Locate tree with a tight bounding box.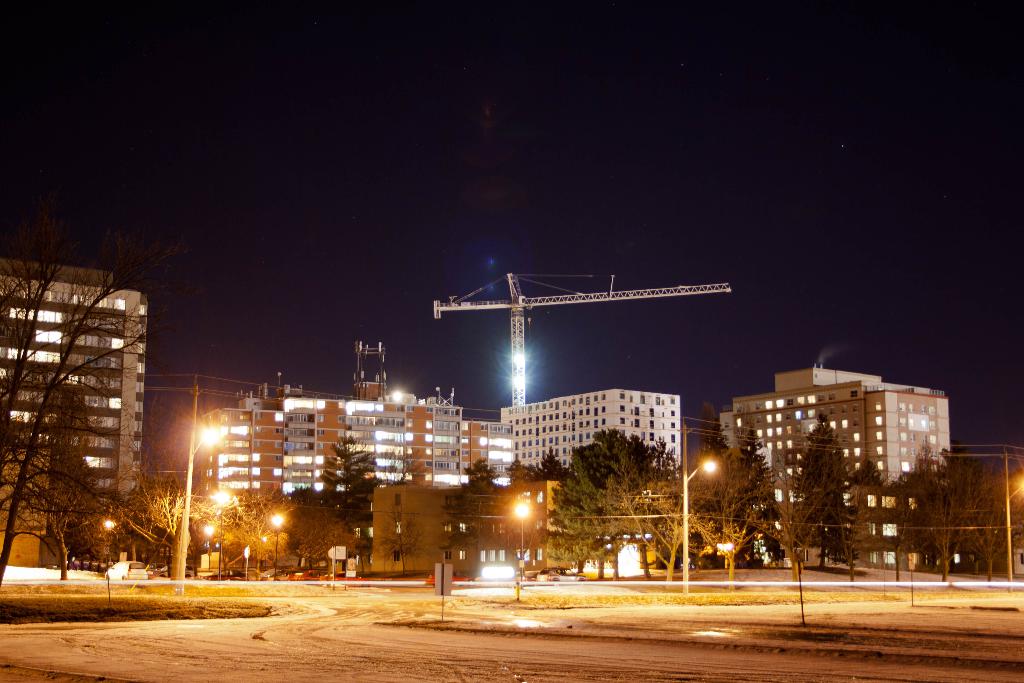
838, 447, 899, 588.
